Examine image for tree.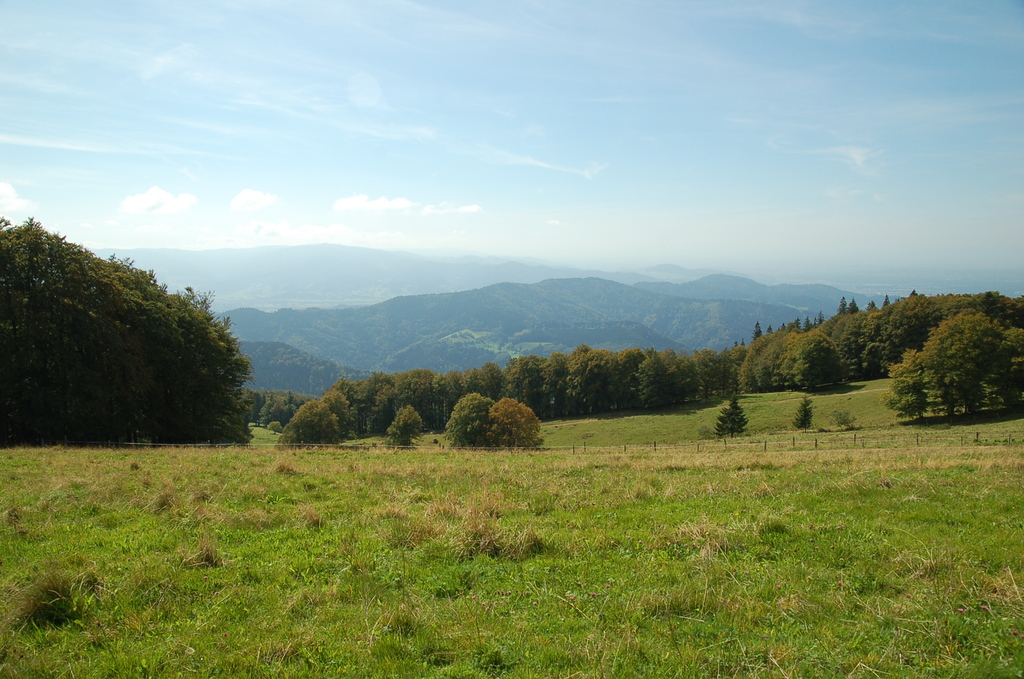
Examination result: (745, 325, 790, 386).
